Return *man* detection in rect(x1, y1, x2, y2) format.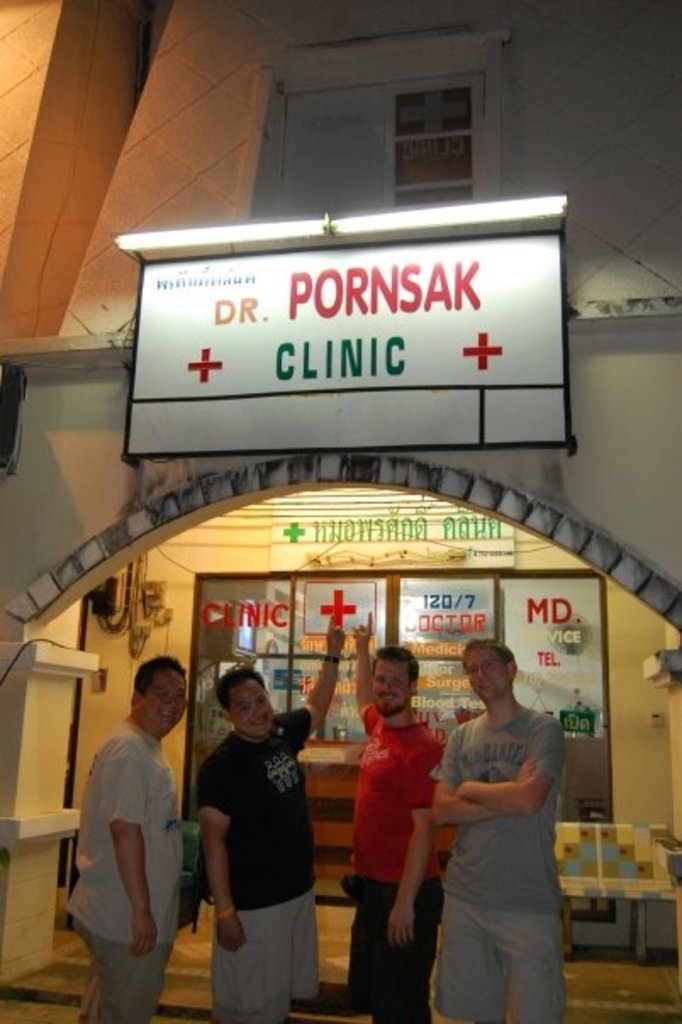
rect(334, 617, 434, 1022).
